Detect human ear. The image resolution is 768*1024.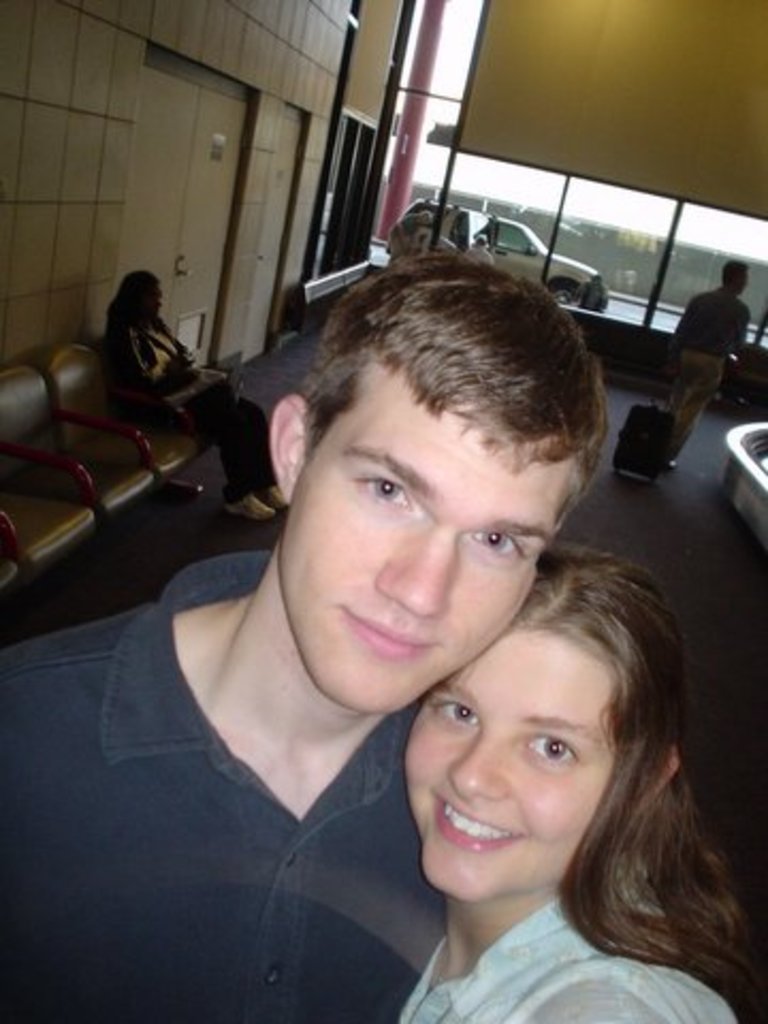
271, 399, 307, 497.
